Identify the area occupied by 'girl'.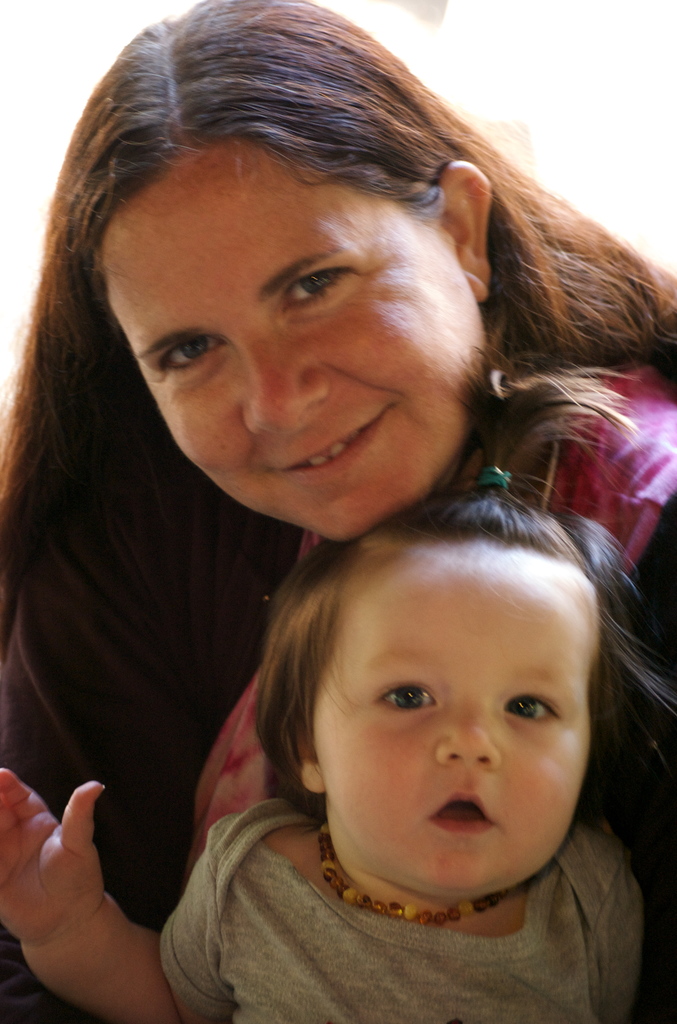
Area: l=0, t=467, r=676, b=1023.
